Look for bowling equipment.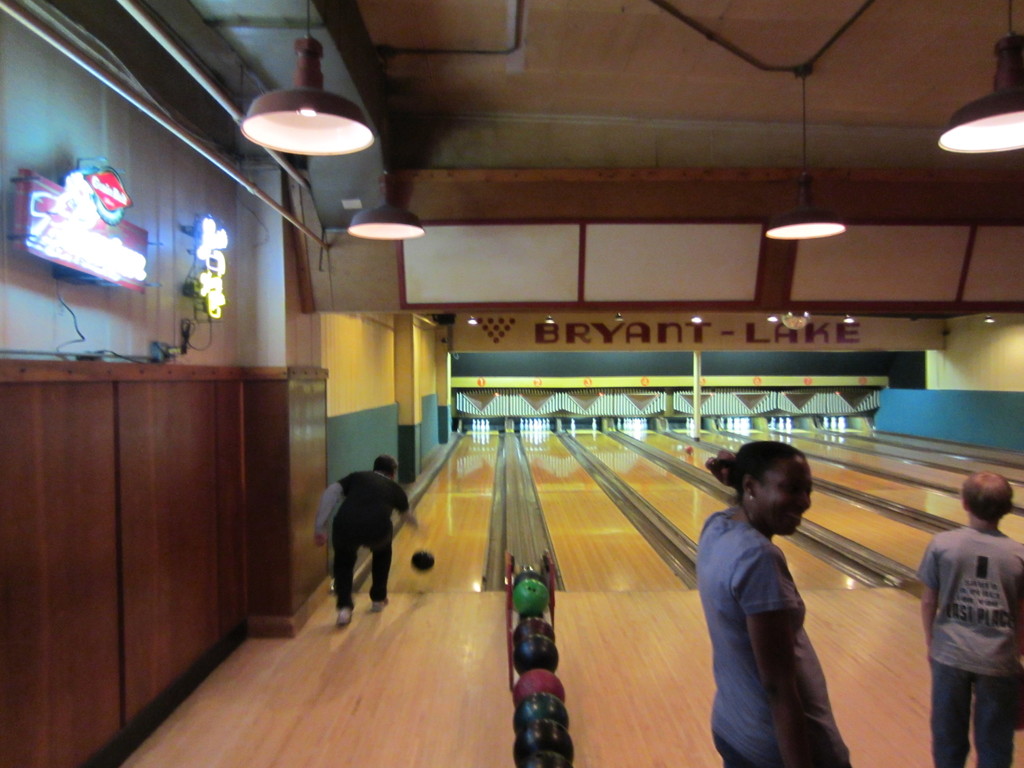
Found: bbox=[778, 417, 786, 430].
